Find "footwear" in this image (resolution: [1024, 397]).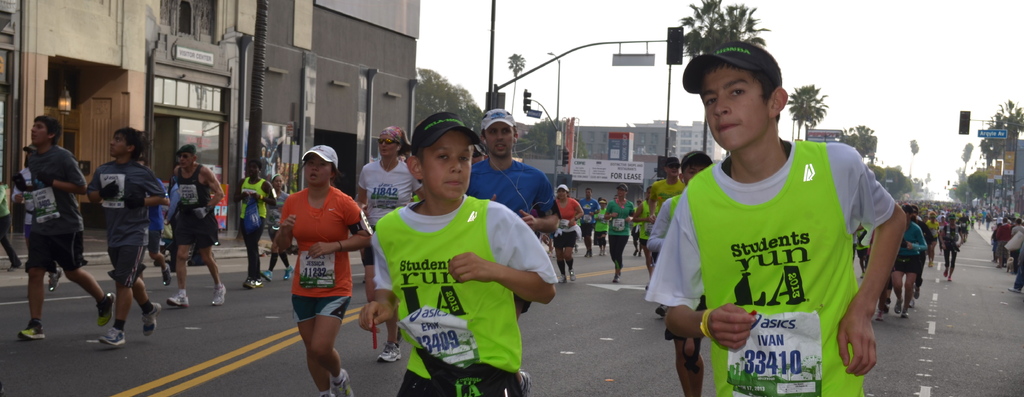
bbox(604, 250, 609, 256).
